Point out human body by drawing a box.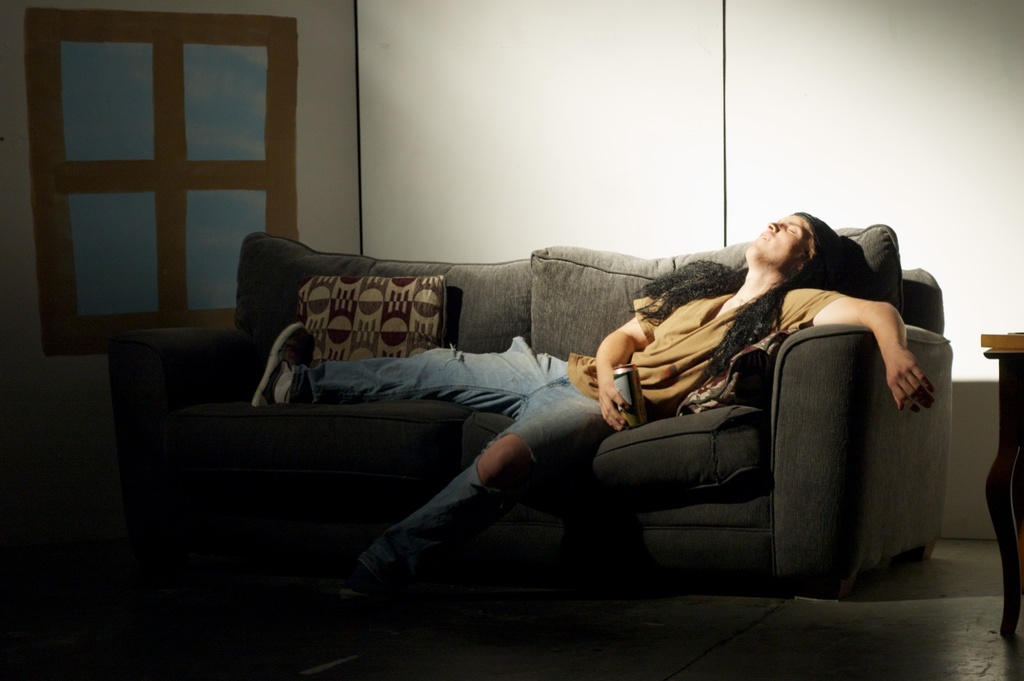
[249,215,935,680].
